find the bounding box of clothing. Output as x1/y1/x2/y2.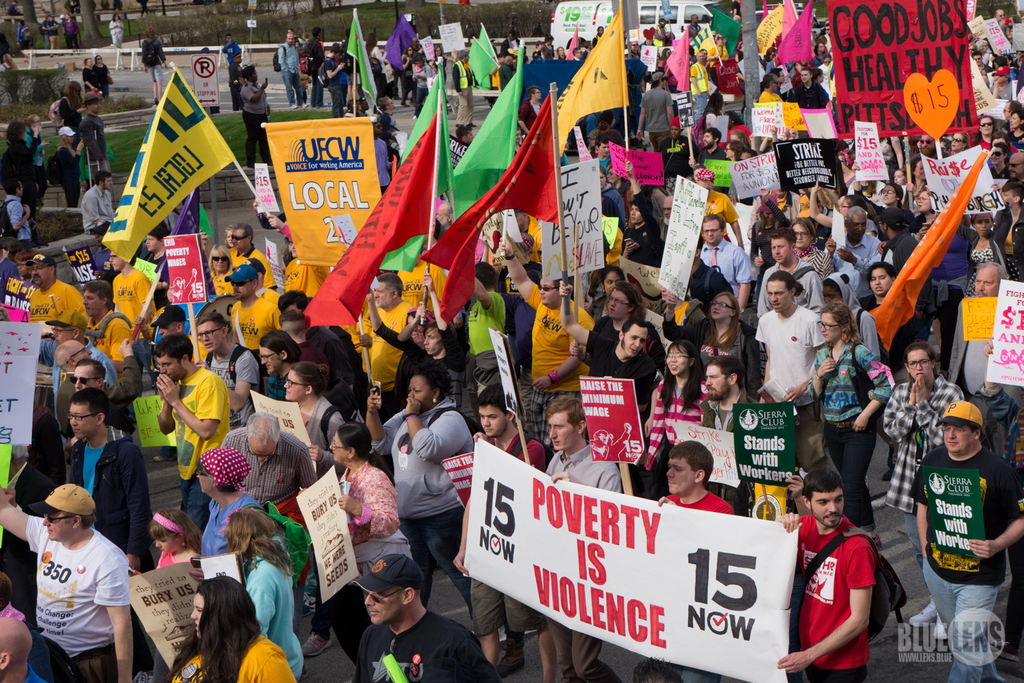
0/603/23/620.
